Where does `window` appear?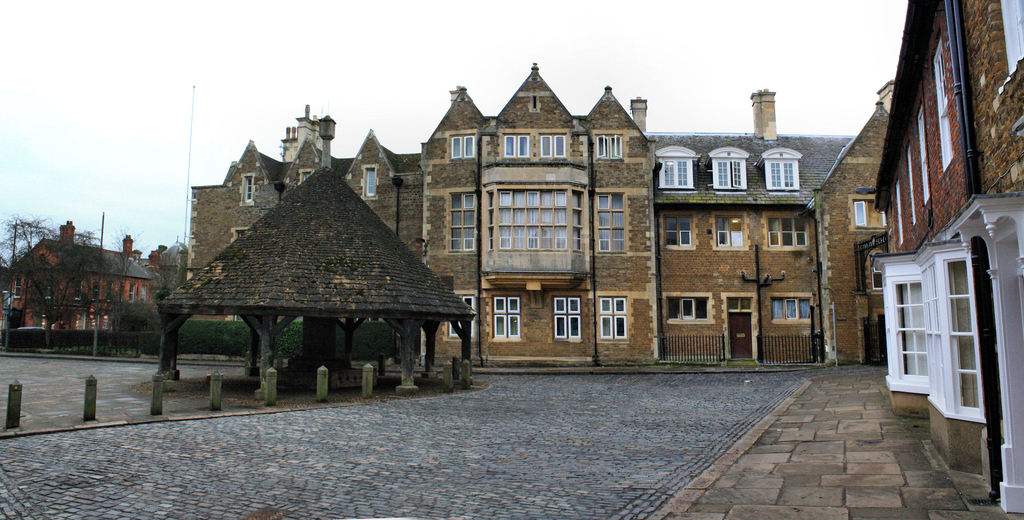
Appears at box(141, 285, 150, 301).
